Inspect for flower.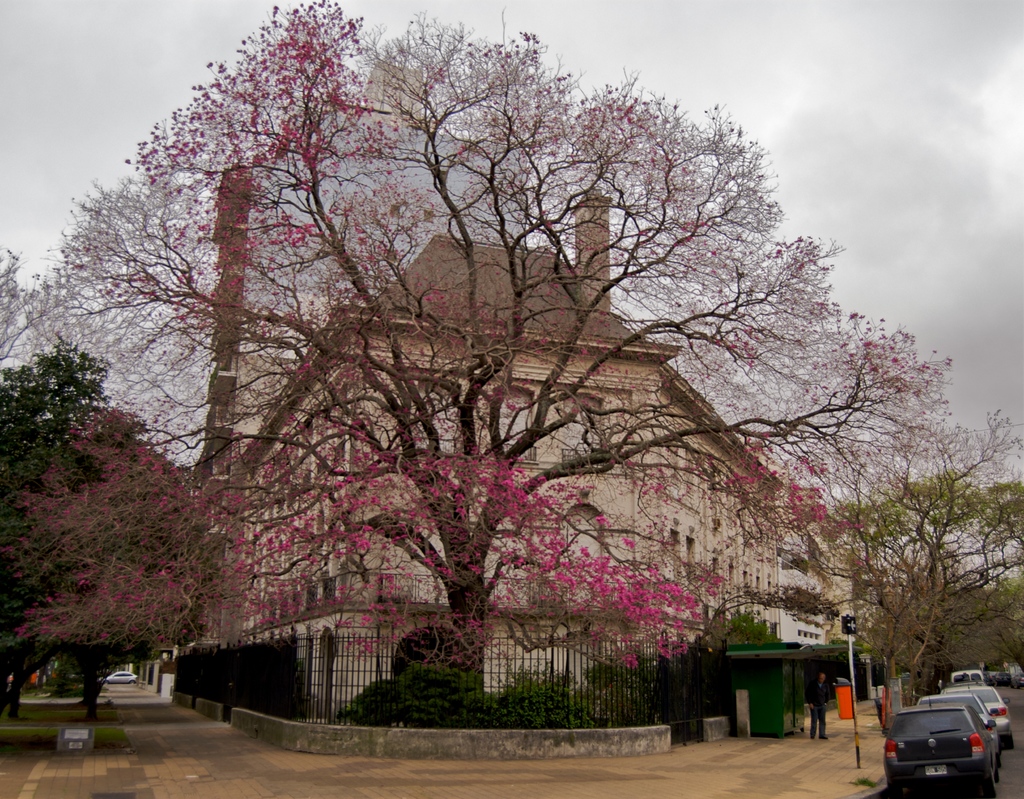
Inspection: <bbox>620, 537, 637, 555</bbox>.
